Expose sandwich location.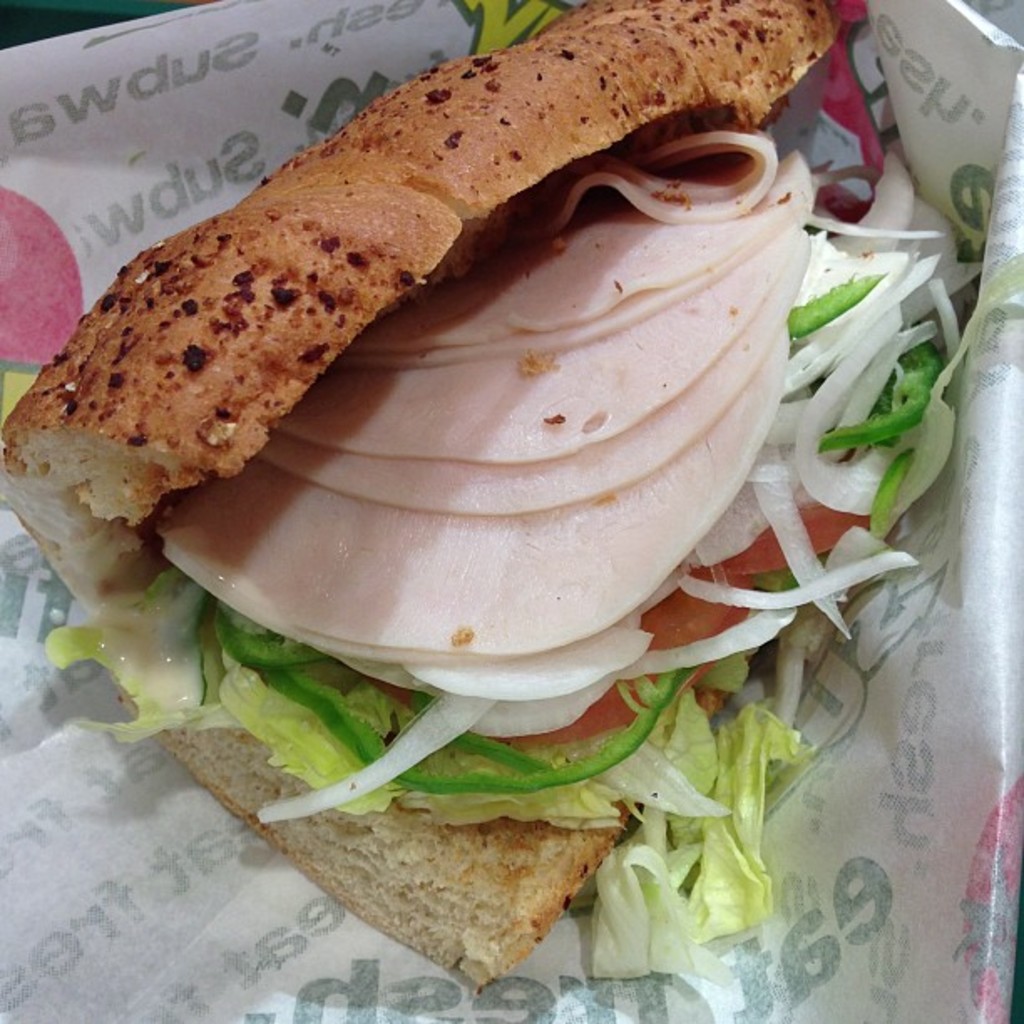
Exposed at crop(0, 0, 975, 996).
